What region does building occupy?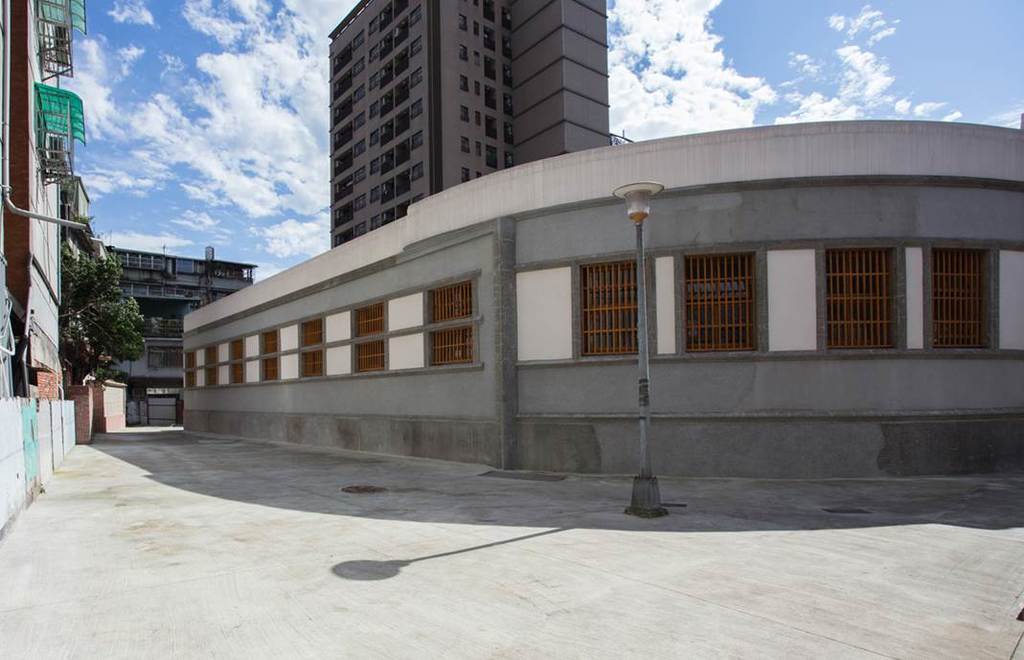
BBox(326, 0, 610, 251).
